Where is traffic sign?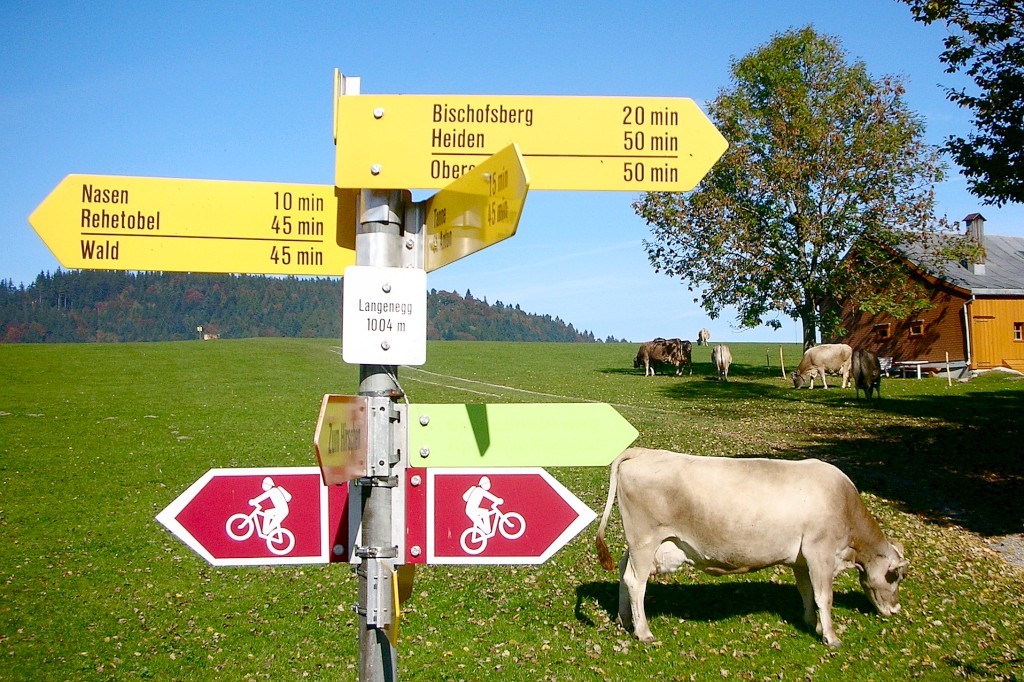
box(336, 98, 727, 193).
